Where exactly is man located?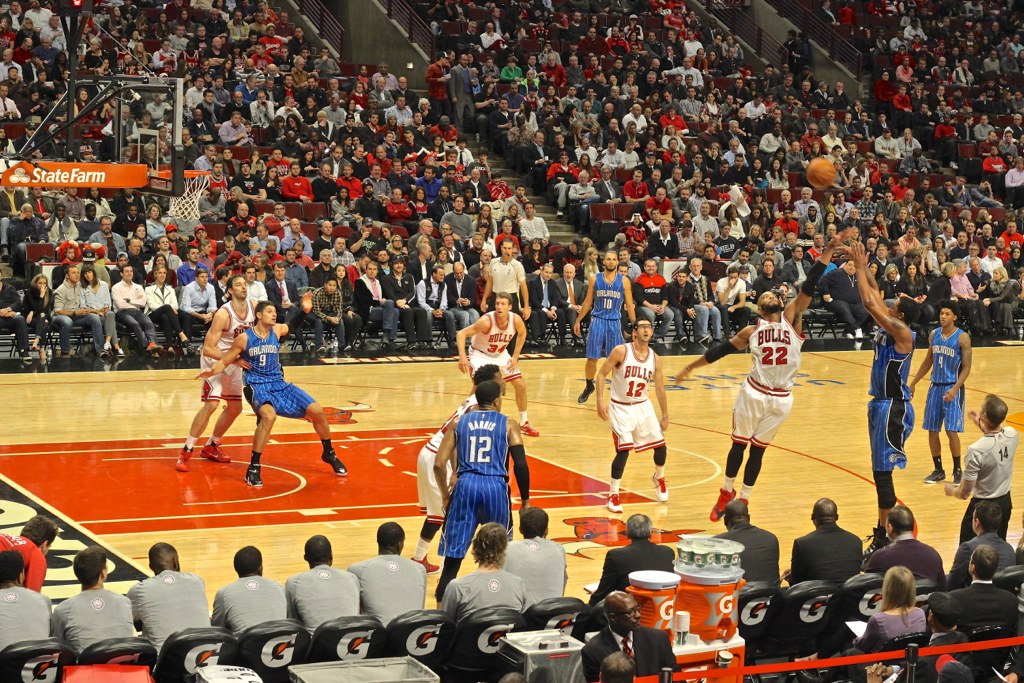
Its bounding box is 552 132 576 159.
